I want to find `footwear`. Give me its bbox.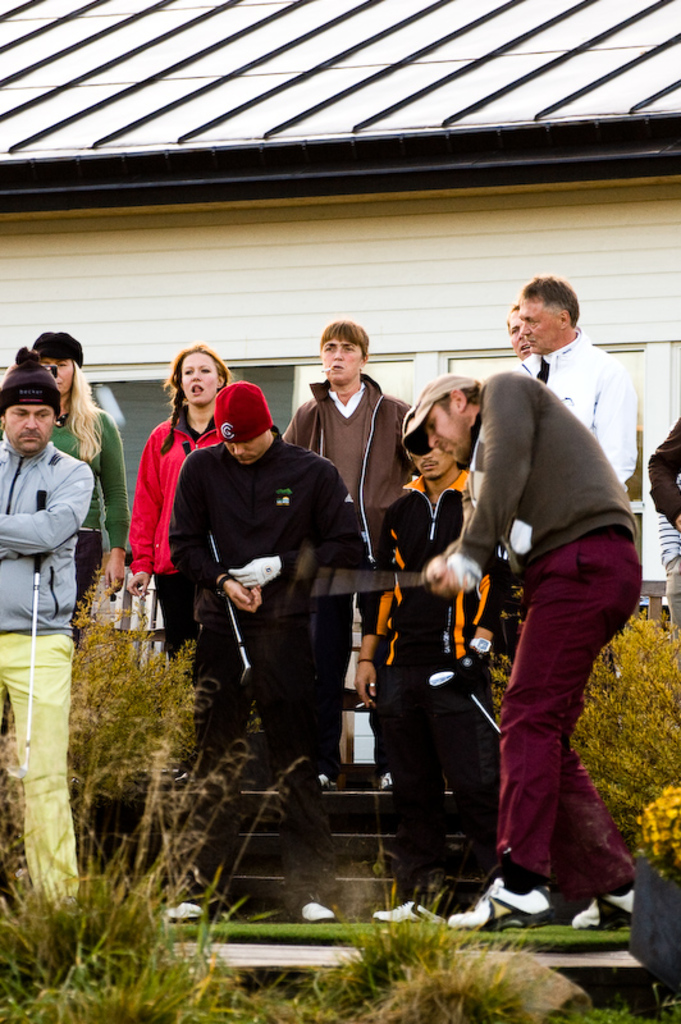
select_region(379, 771, 390, 790).
